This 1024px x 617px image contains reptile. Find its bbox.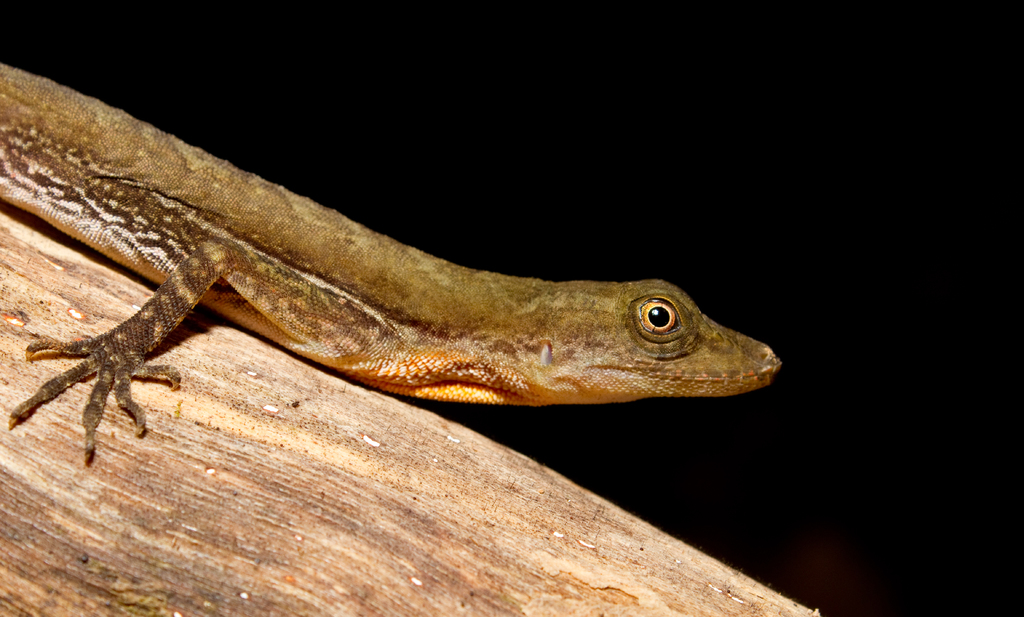
x1=0 y1=57 x2=783 y2=465.
